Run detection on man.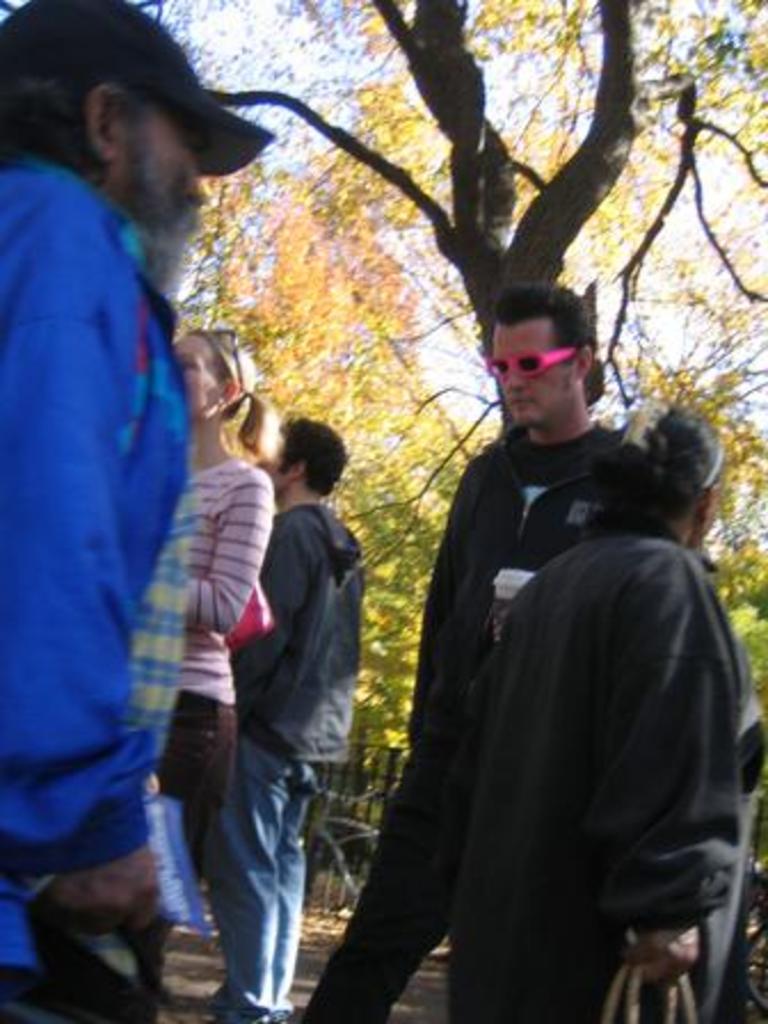
Result: l=213, t=409, r=368, b=1022.
